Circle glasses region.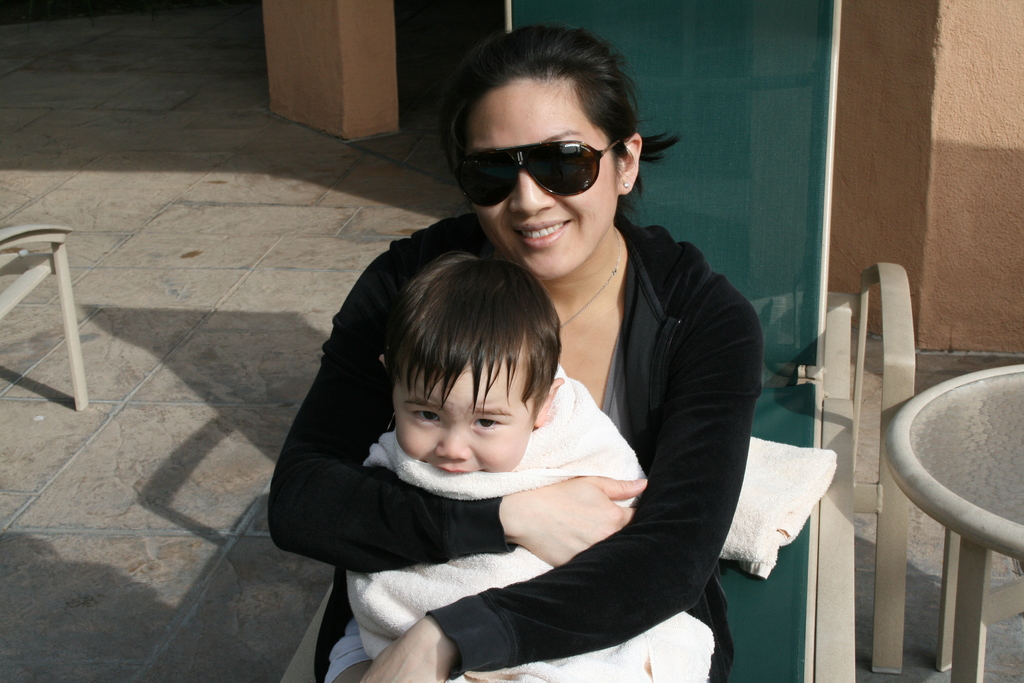
Region: 450, 122, 647, 193.
